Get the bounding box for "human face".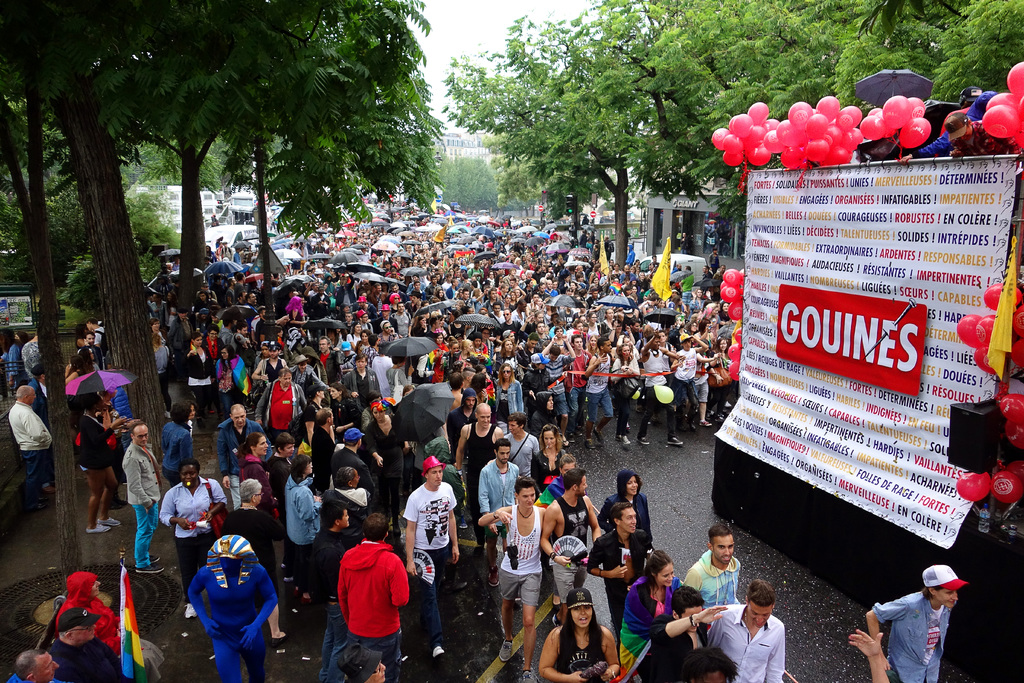
{"left": 232, "top": 407, "right": 250, "bottom": 434}.
